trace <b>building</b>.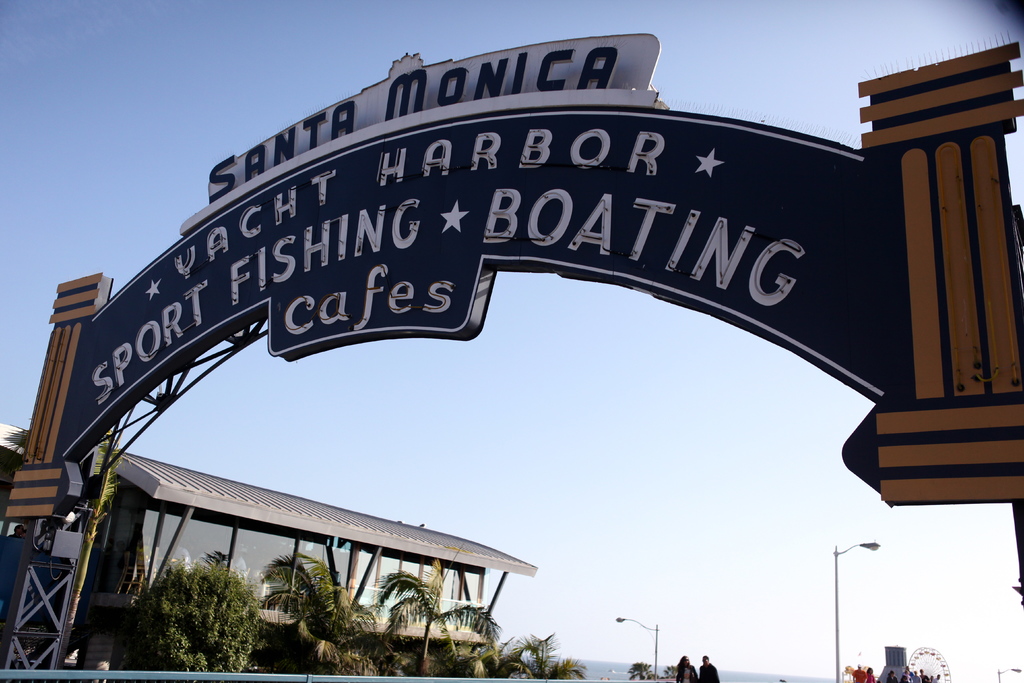
Traced to bbox(77, 448, 539, 673).
